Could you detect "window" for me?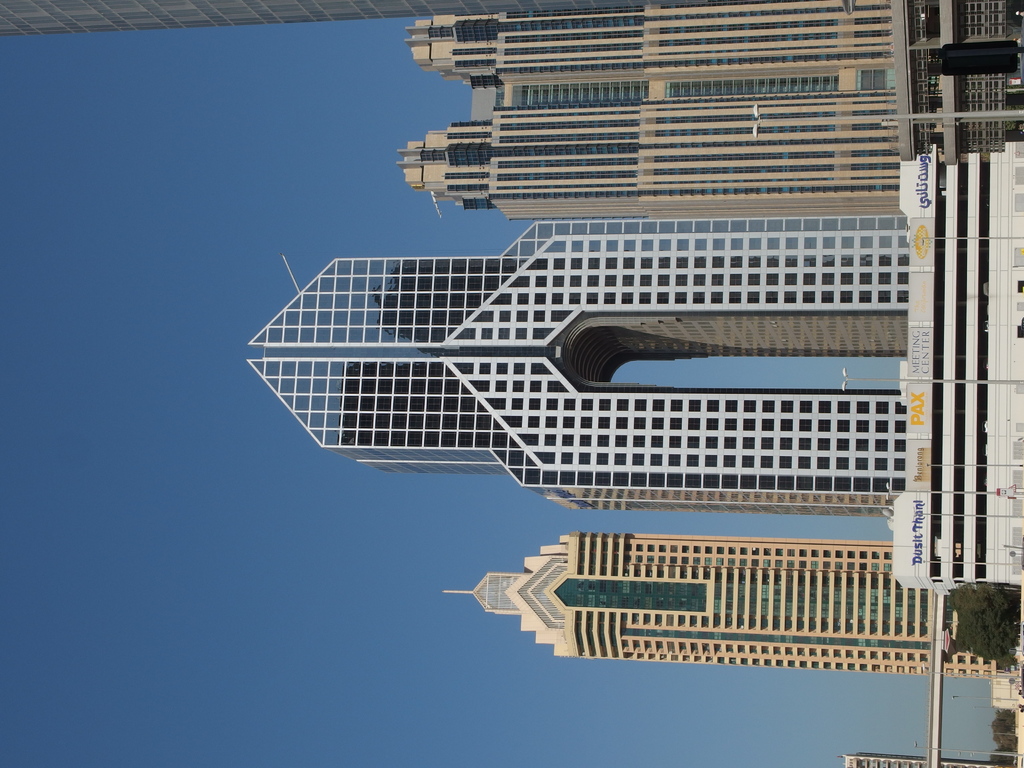
Detection result: pyautogui.locateOnScreen(657, 275, 669, 287).
